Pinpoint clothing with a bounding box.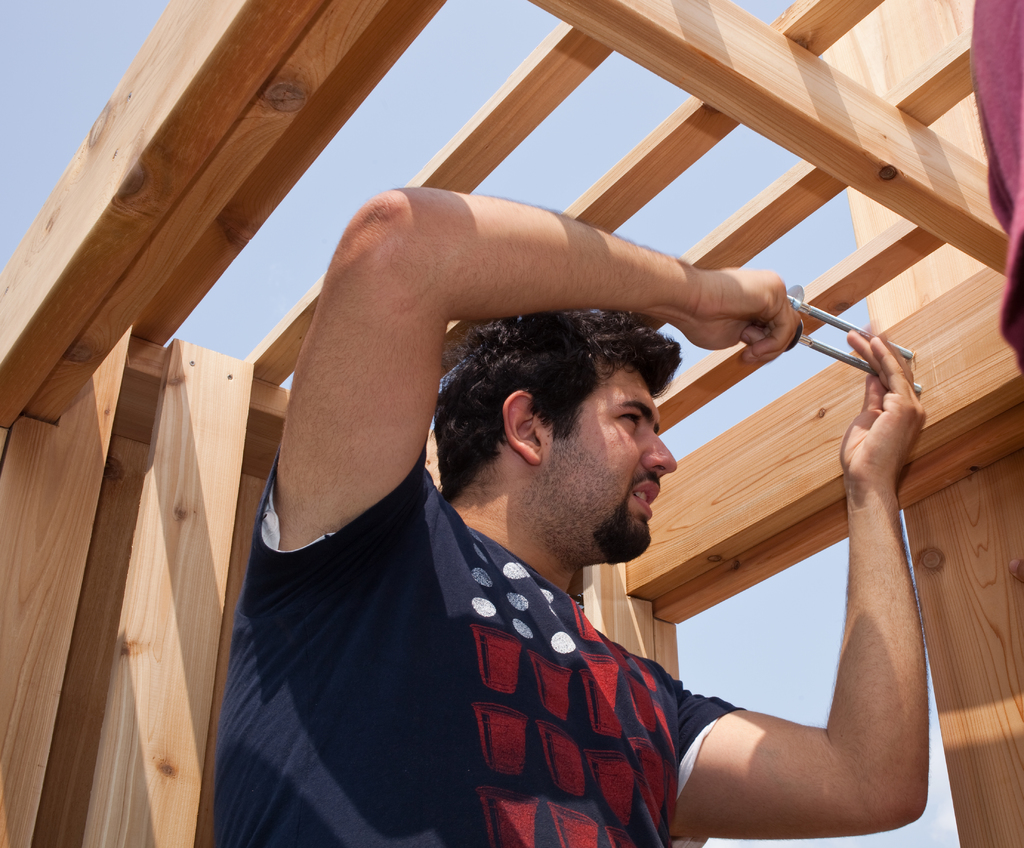
l=202, t=451, r=760, b=833.
